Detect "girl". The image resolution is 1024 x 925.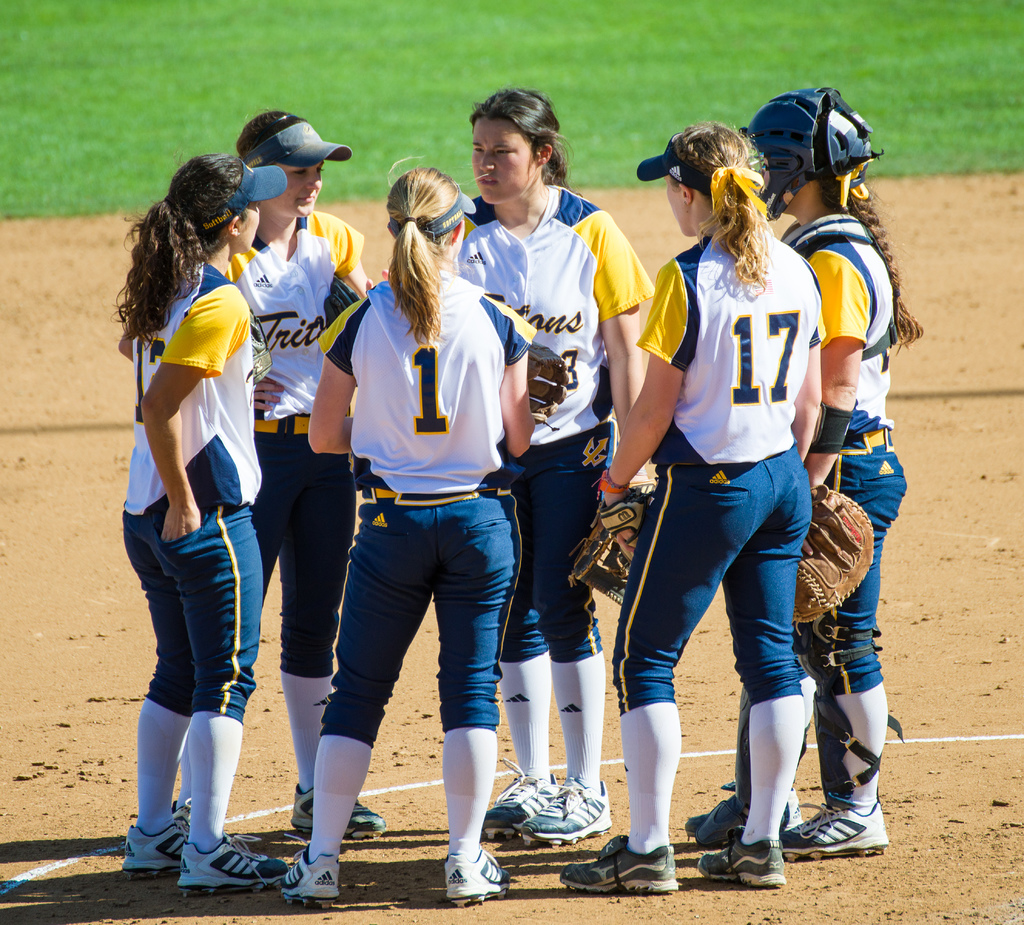
(left=280, top=154, right=535, bottom=908).
